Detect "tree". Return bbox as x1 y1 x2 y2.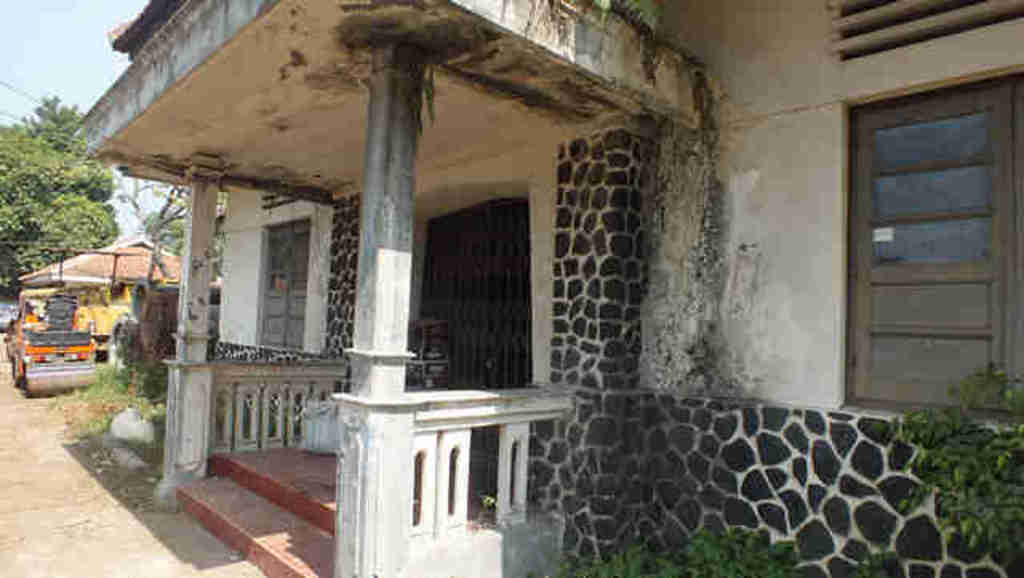
117 186 189 307.
